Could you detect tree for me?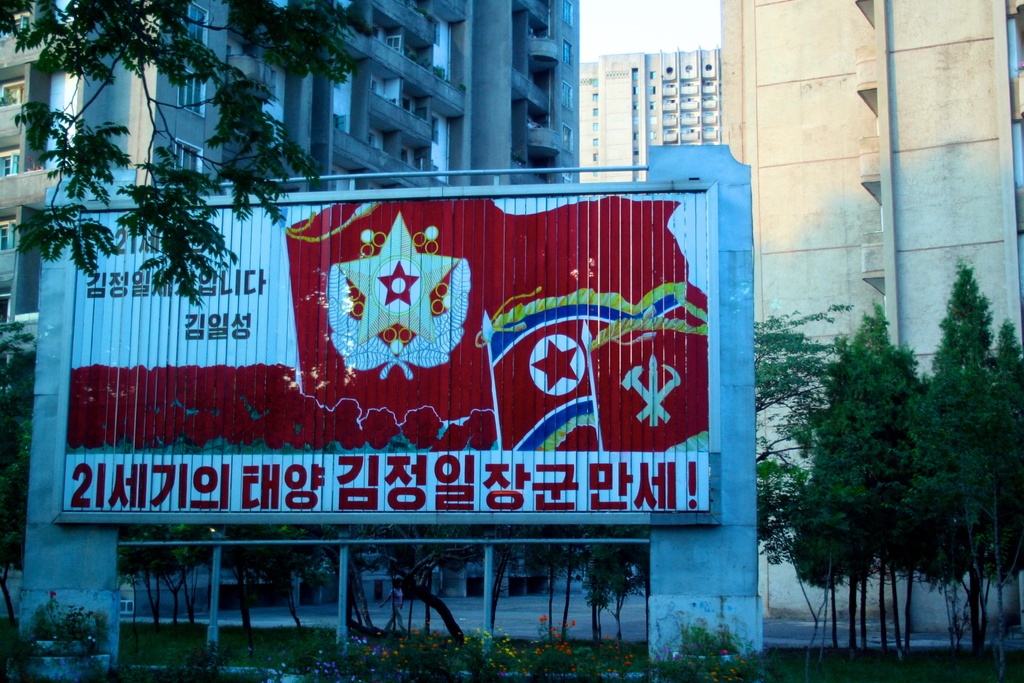
Detection result: 0, 323, 39, 568.
